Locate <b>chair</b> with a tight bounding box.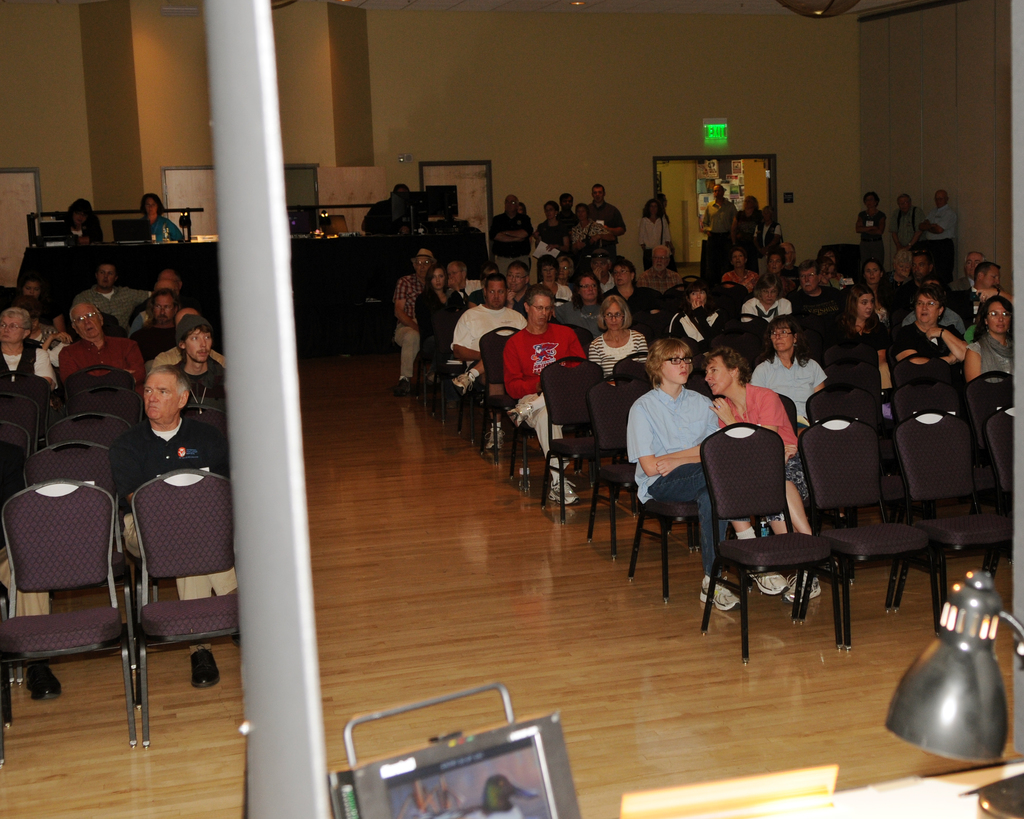
120, 468, 241, 747.
